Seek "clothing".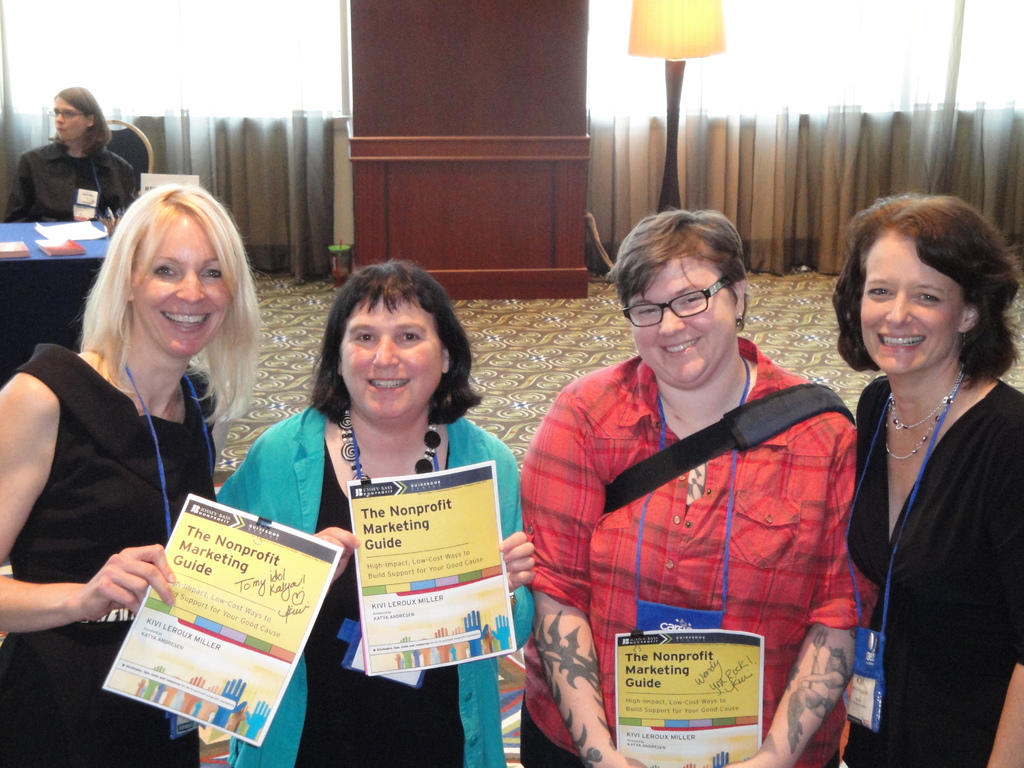
(0, 341, 219, 767).
